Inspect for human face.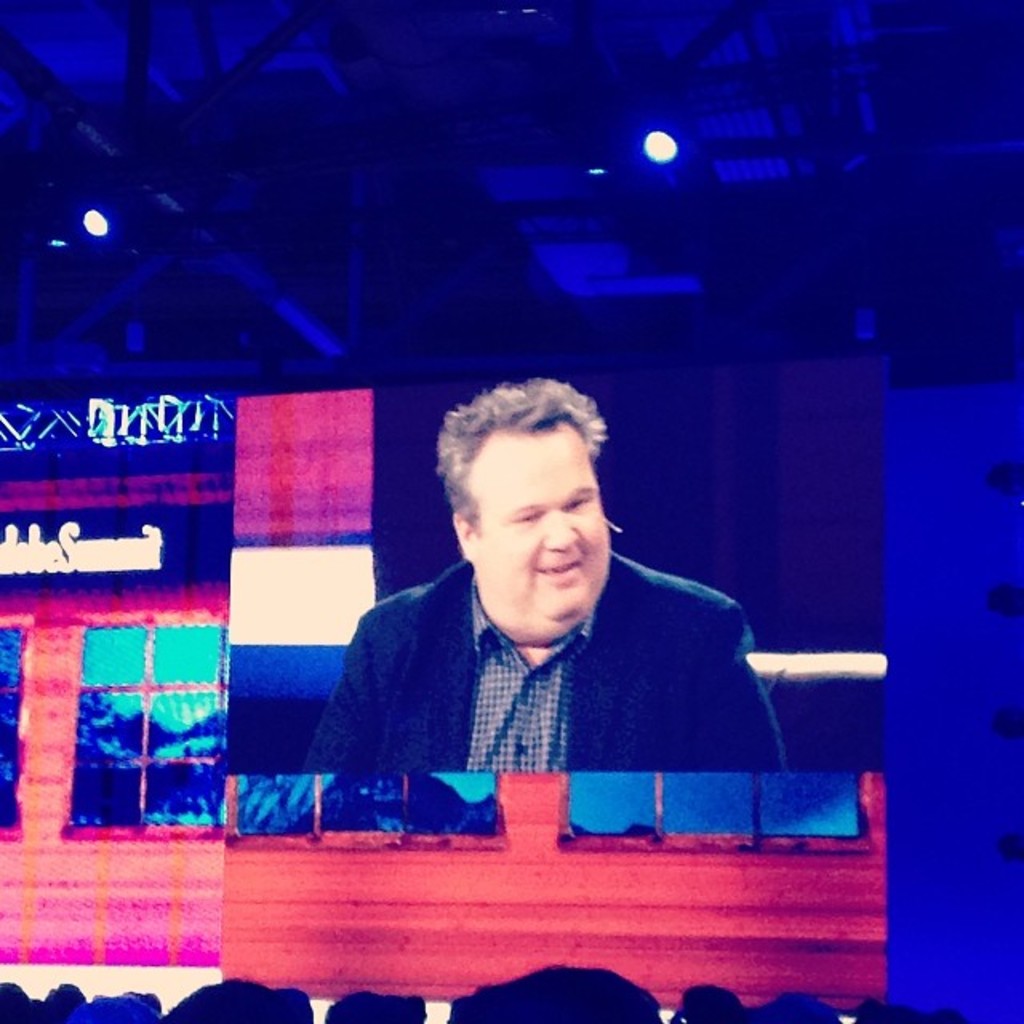
Inspection: <box>477,419,608,637</box>.
